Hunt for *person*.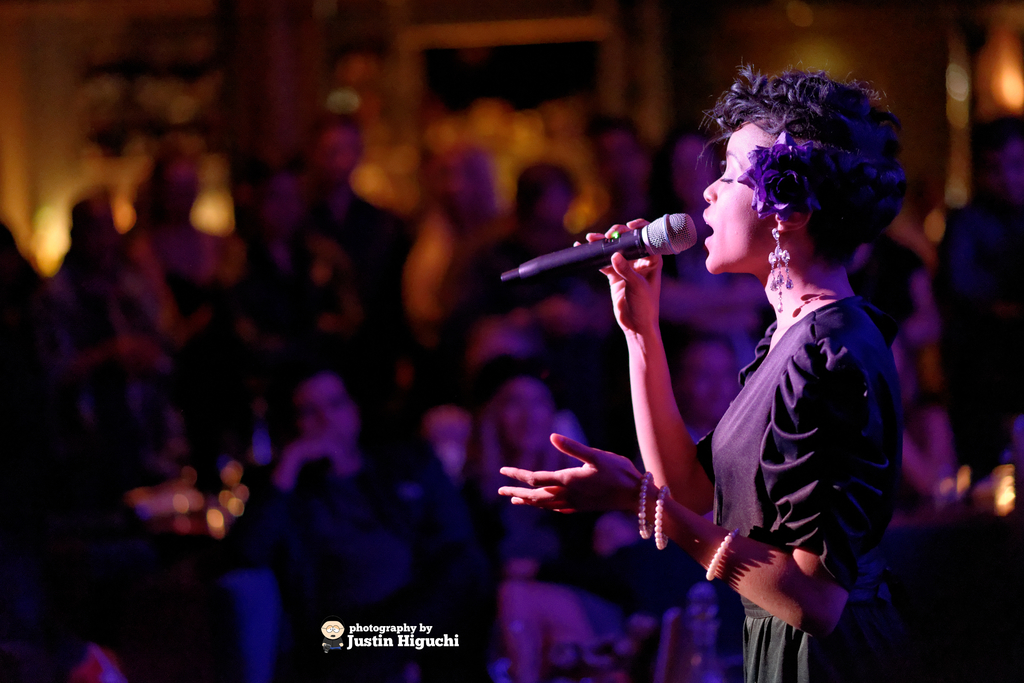
Hunted down at region(504, 350, 660, 682).
